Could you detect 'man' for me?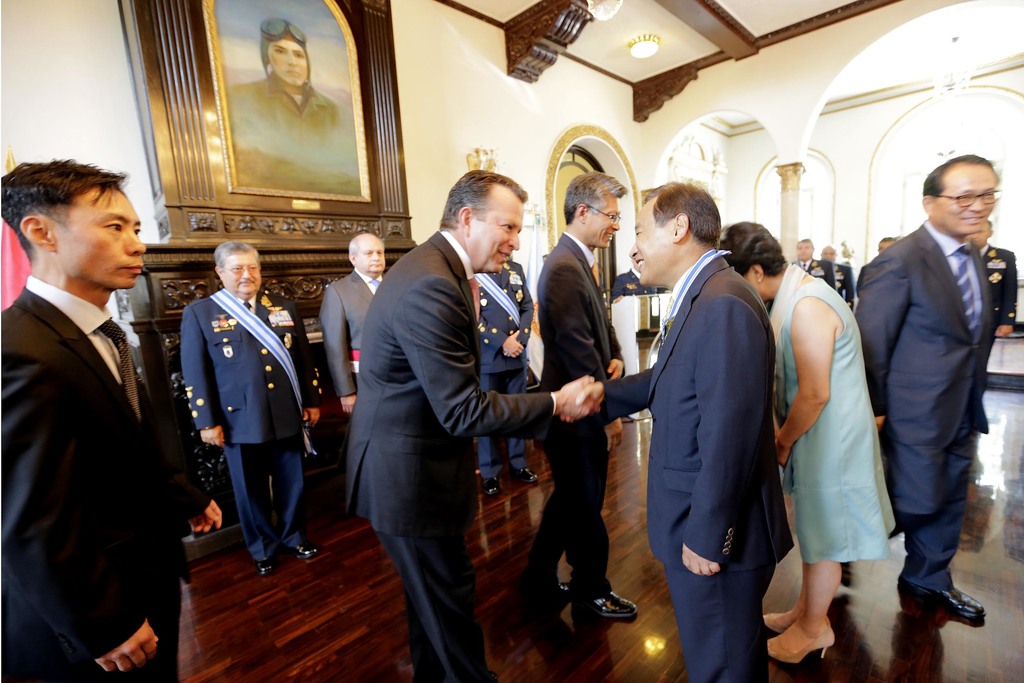
Detection result: bbox=[0, 141, 198, 682].
